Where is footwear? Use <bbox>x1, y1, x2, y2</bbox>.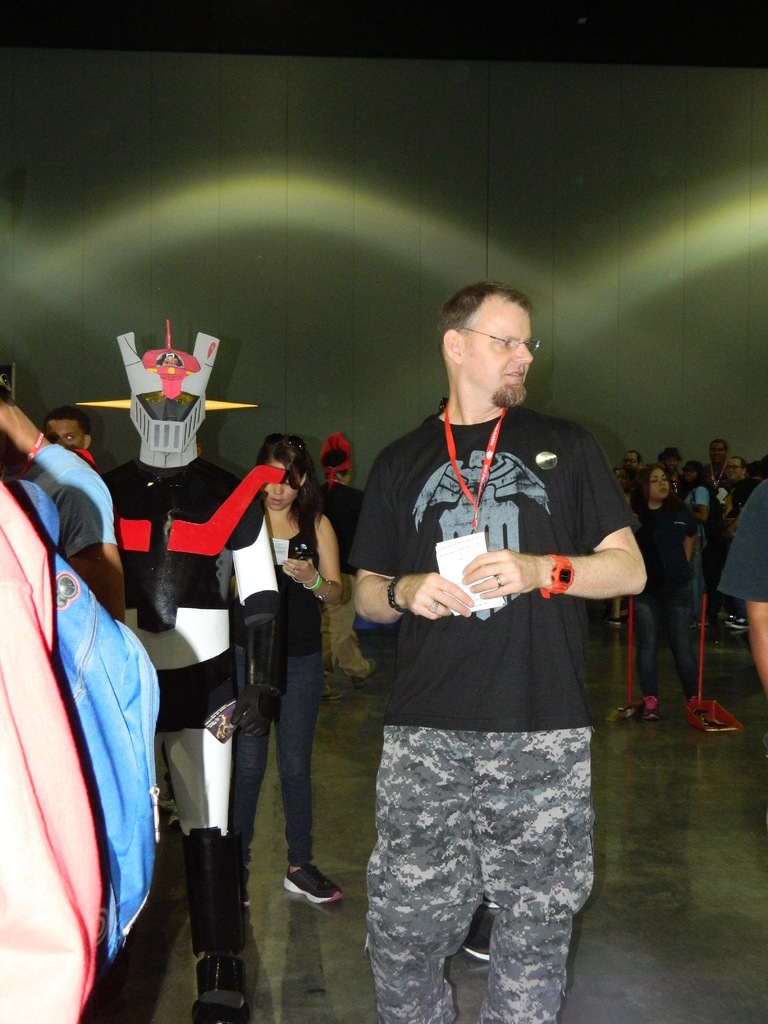
<bbox>276, 860, 342, 910</bbox>.
